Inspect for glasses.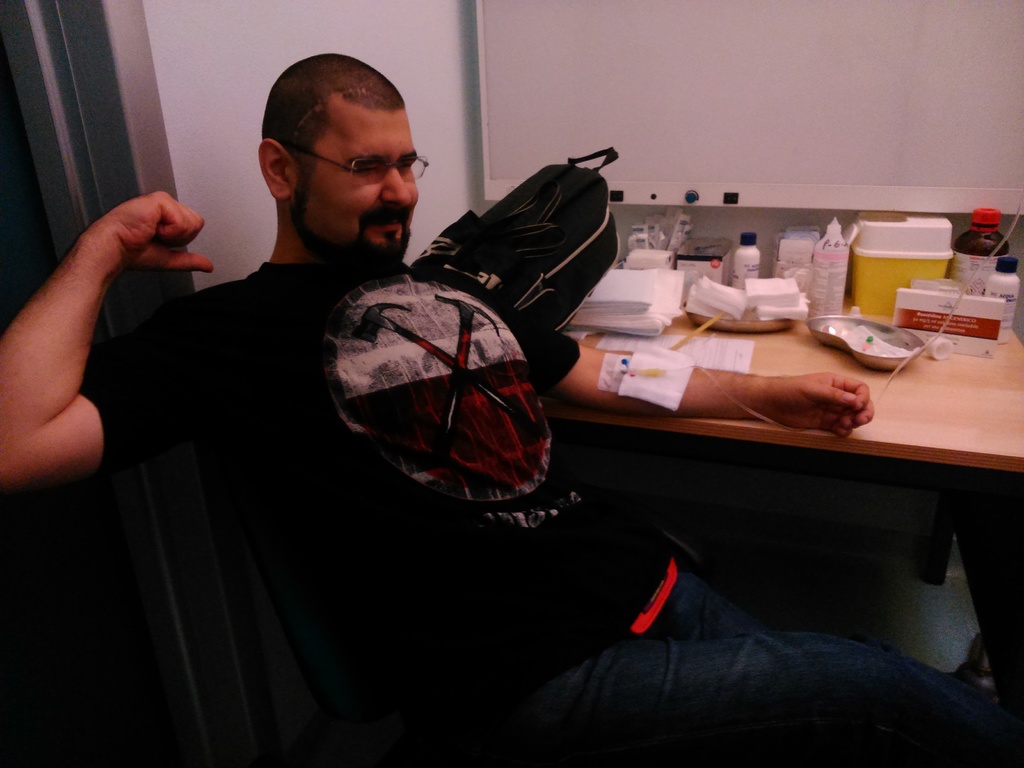
Inspection: select_region(291, 134, 439, 186).
